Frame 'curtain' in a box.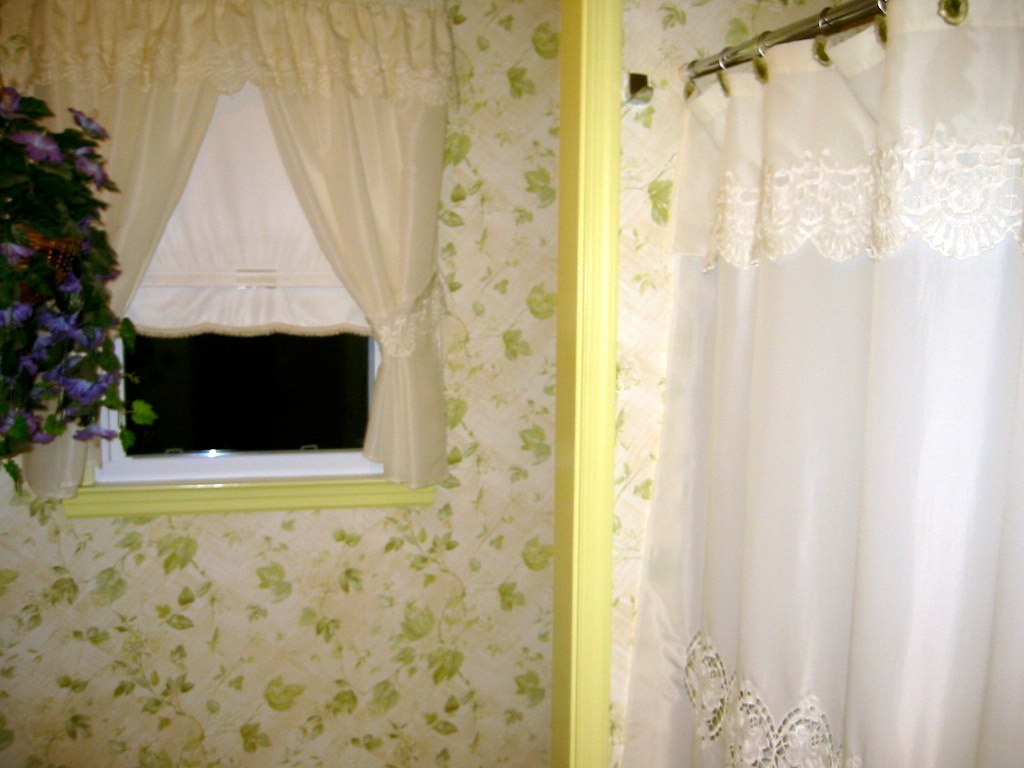
select_region(0, 0, 460, 513).
